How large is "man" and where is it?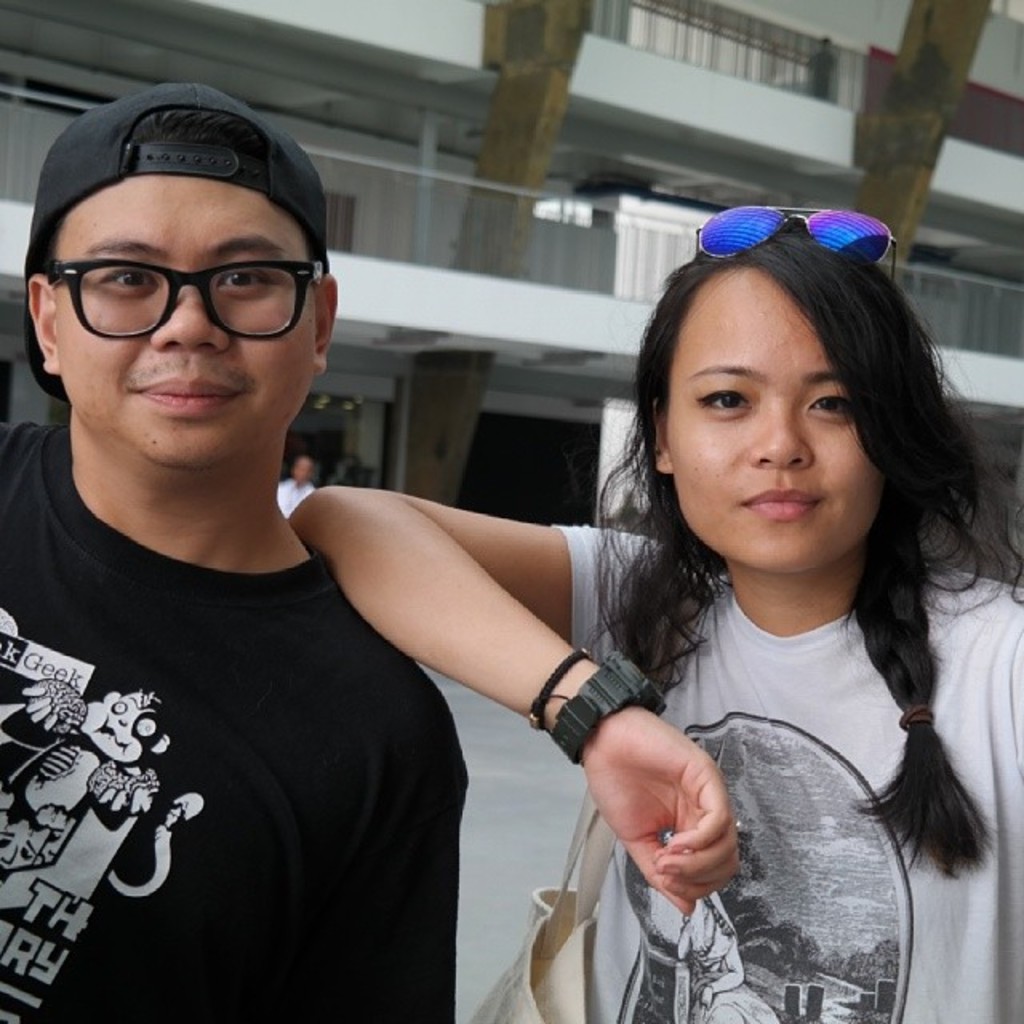
Bounding box: Rect(0, 99, 488, 1023).
